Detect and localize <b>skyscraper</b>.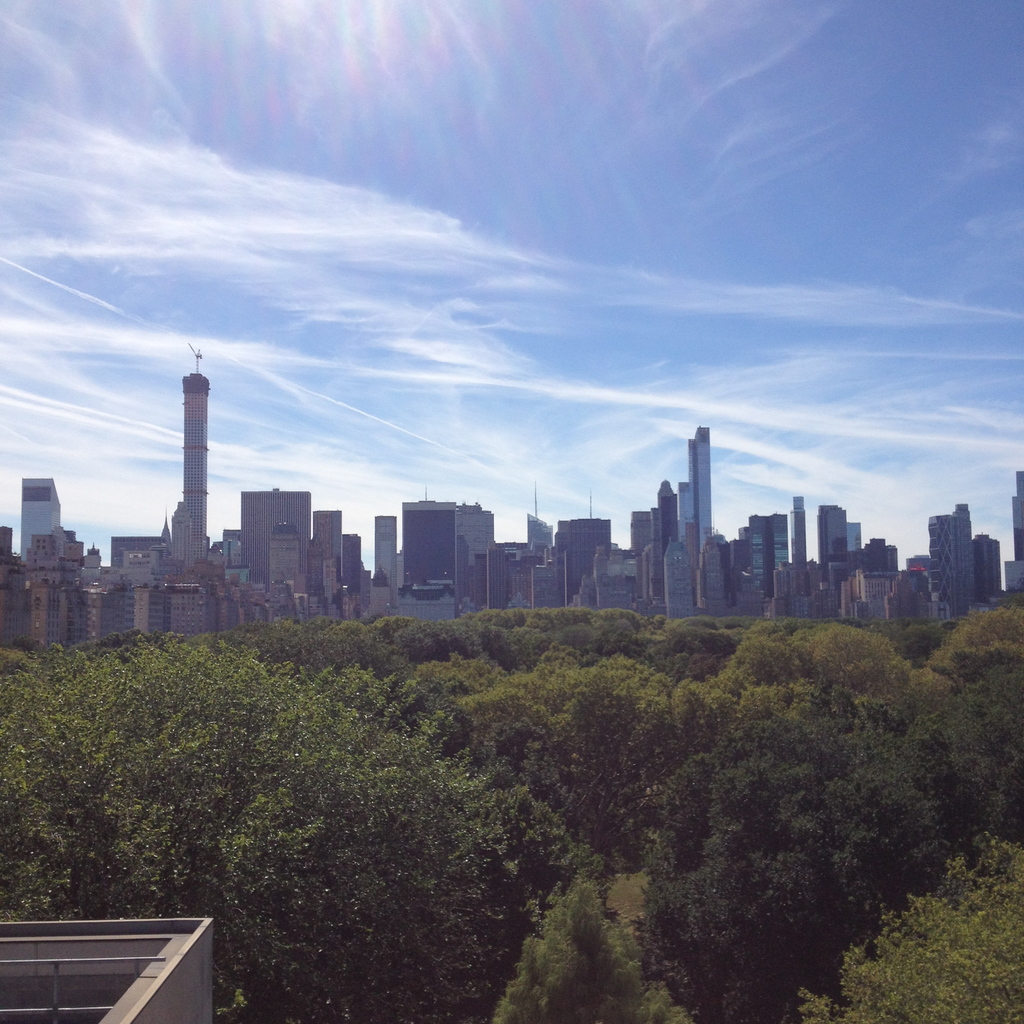
Localized at (x1=660, y1=481, x2=677, y2=573).
